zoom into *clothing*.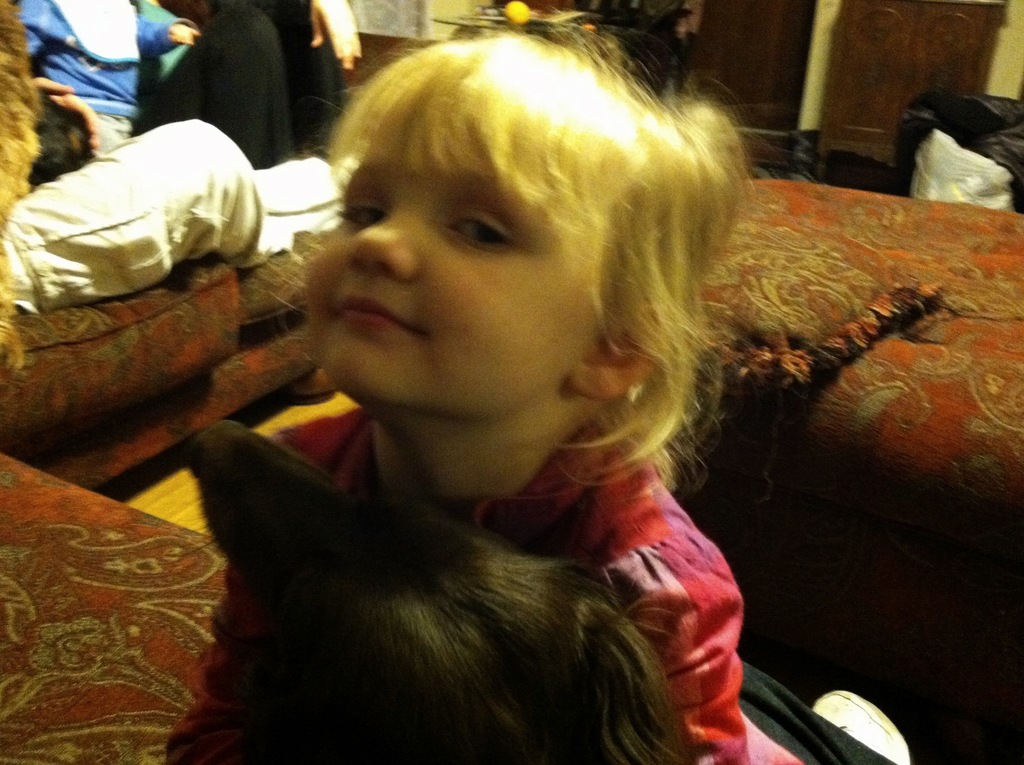
Zoom target: 0/123/264/302.
